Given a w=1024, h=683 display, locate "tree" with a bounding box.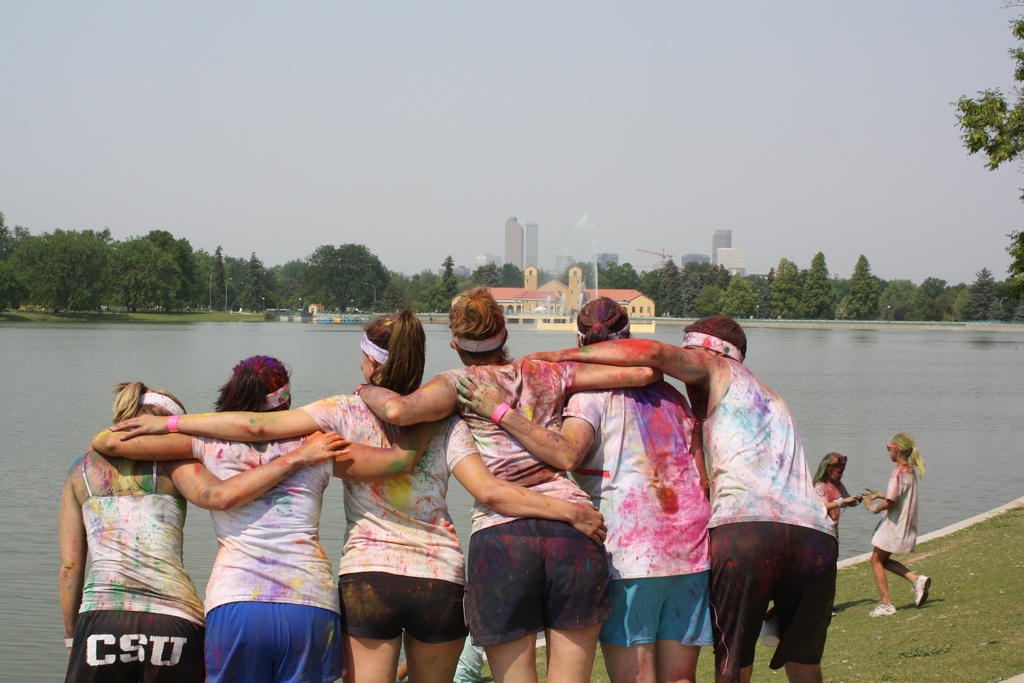
Located: (492,258,523,285).
